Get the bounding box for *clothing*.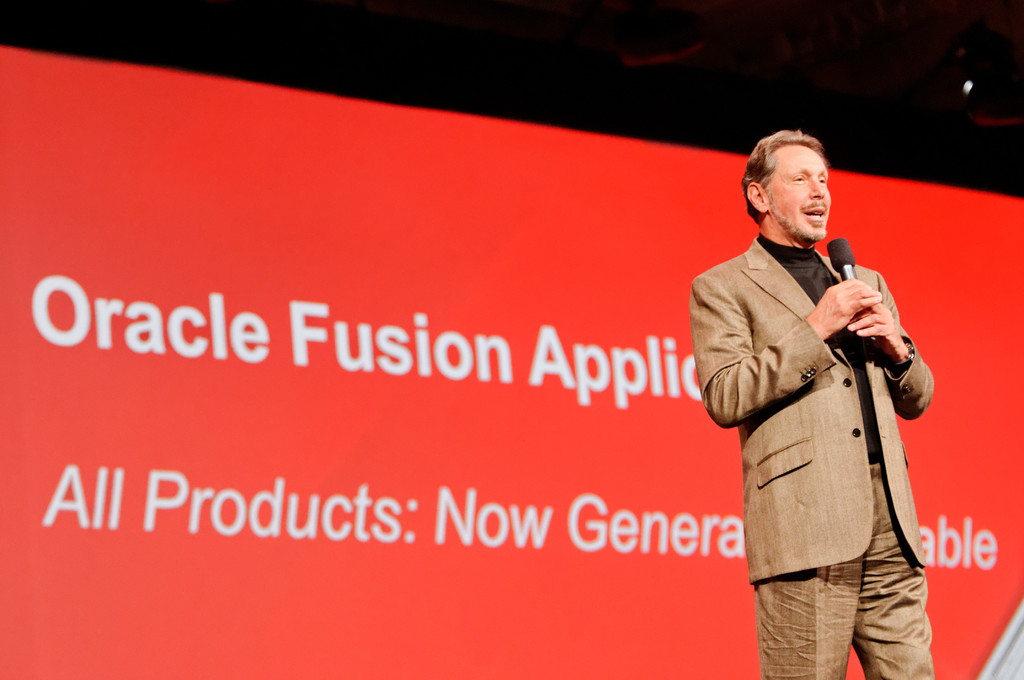
[x1=701, y1=202, x2=947, y2=639].
